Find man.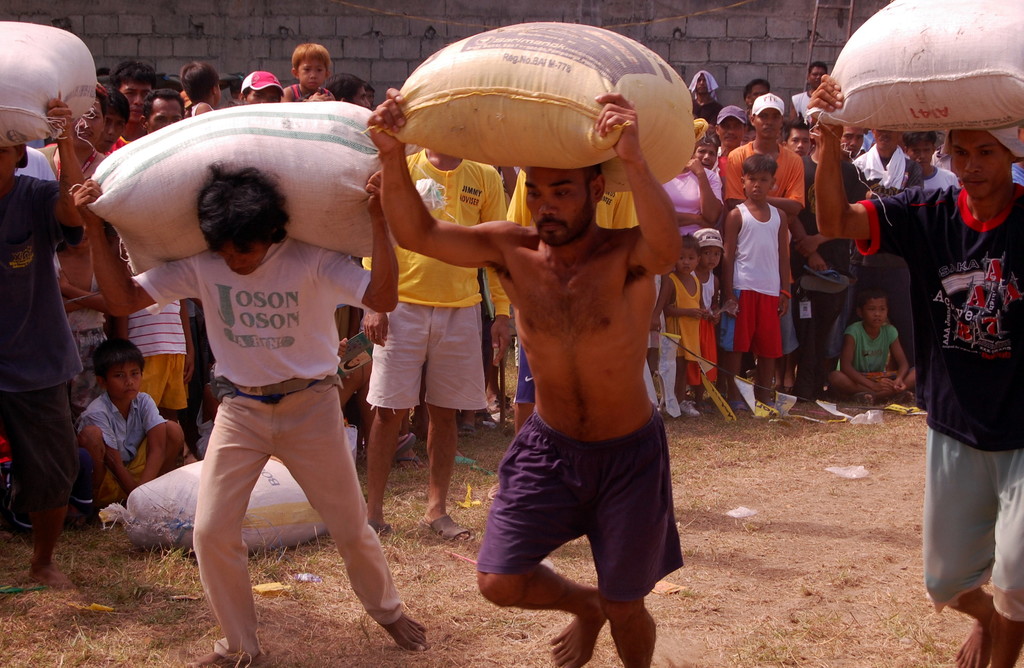
l=744, t=116, r=753, b=139.
